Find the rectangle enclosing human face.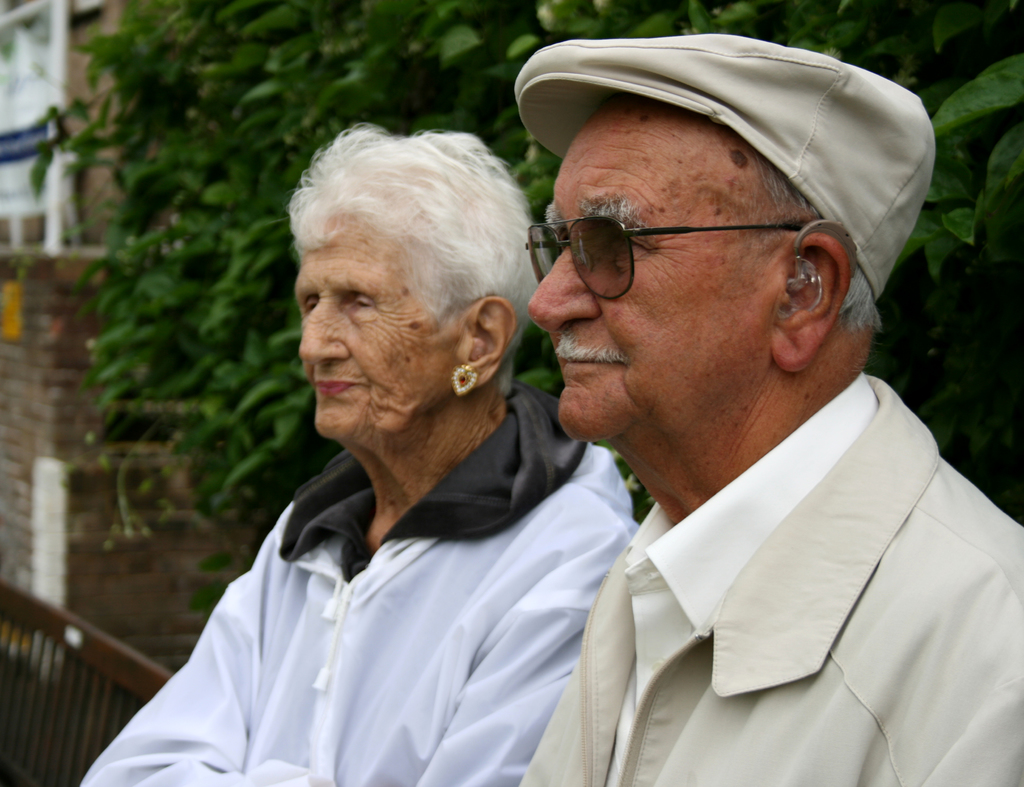
left=296, top=219, right=464, bottom=432.
